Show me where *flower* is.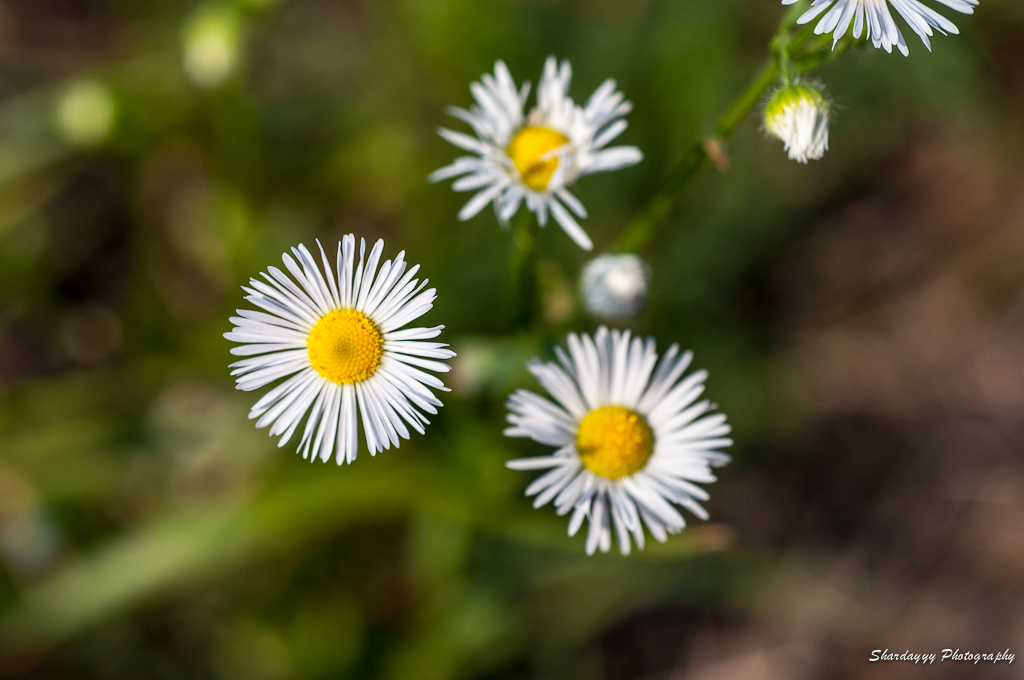
*flower* is at [220,231,457,468].
